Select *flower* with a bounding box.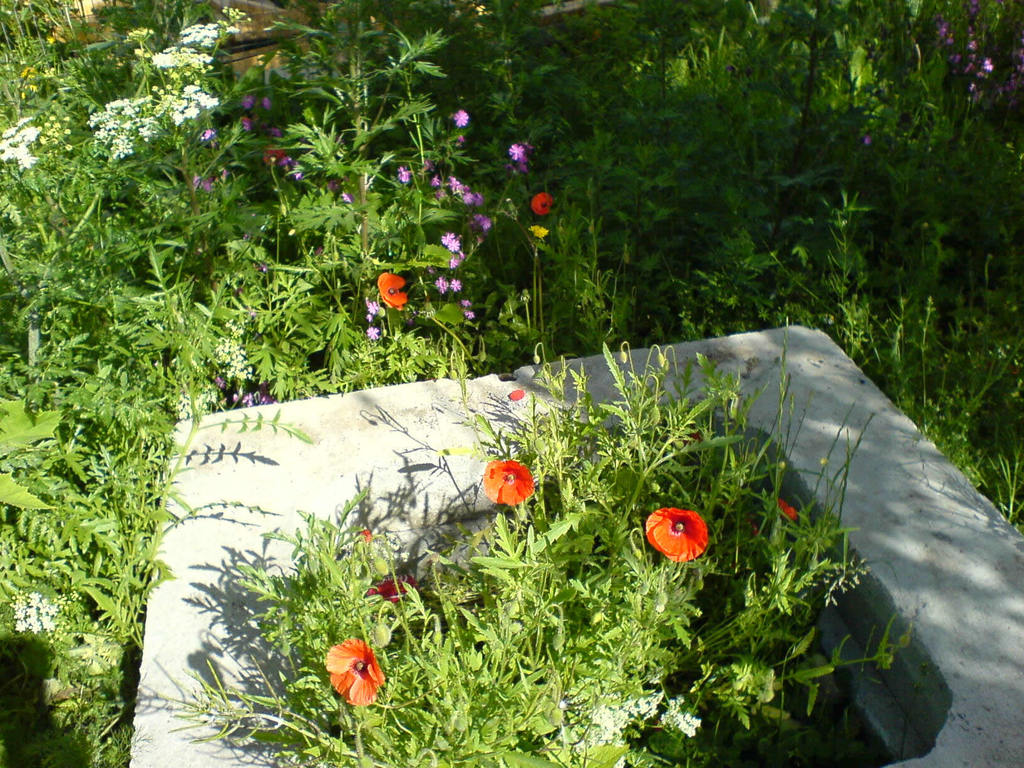
left=448, top=102, right=476, bottom=138.
